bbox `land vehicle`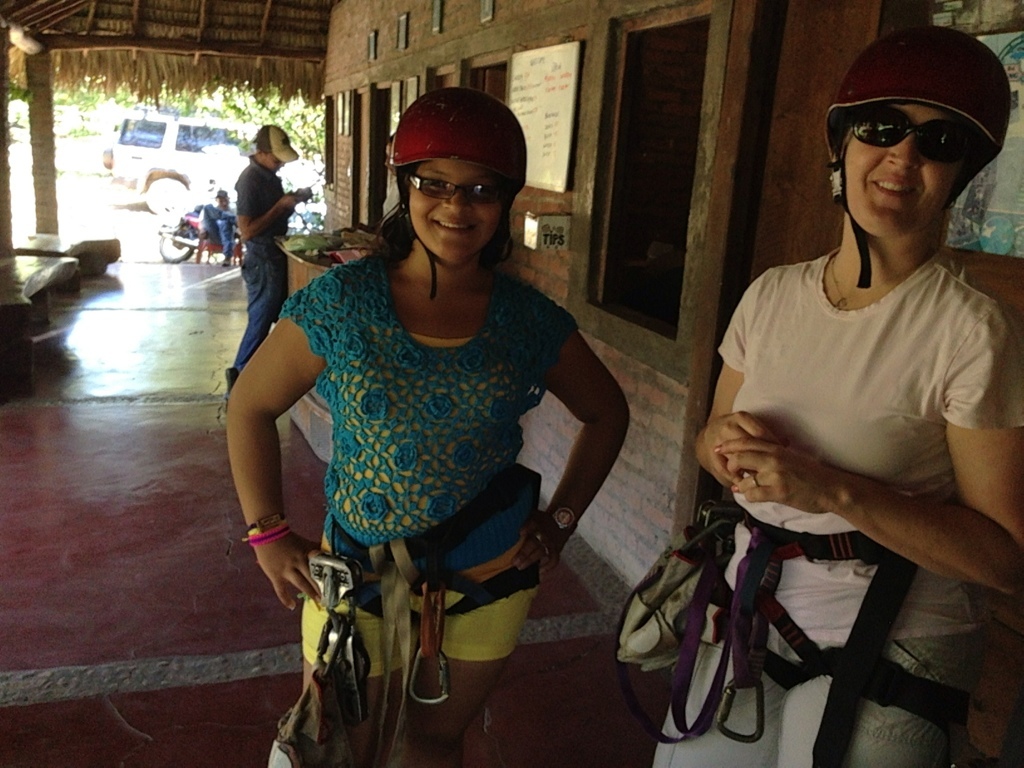
bbox(142, 195, 246, 279)
